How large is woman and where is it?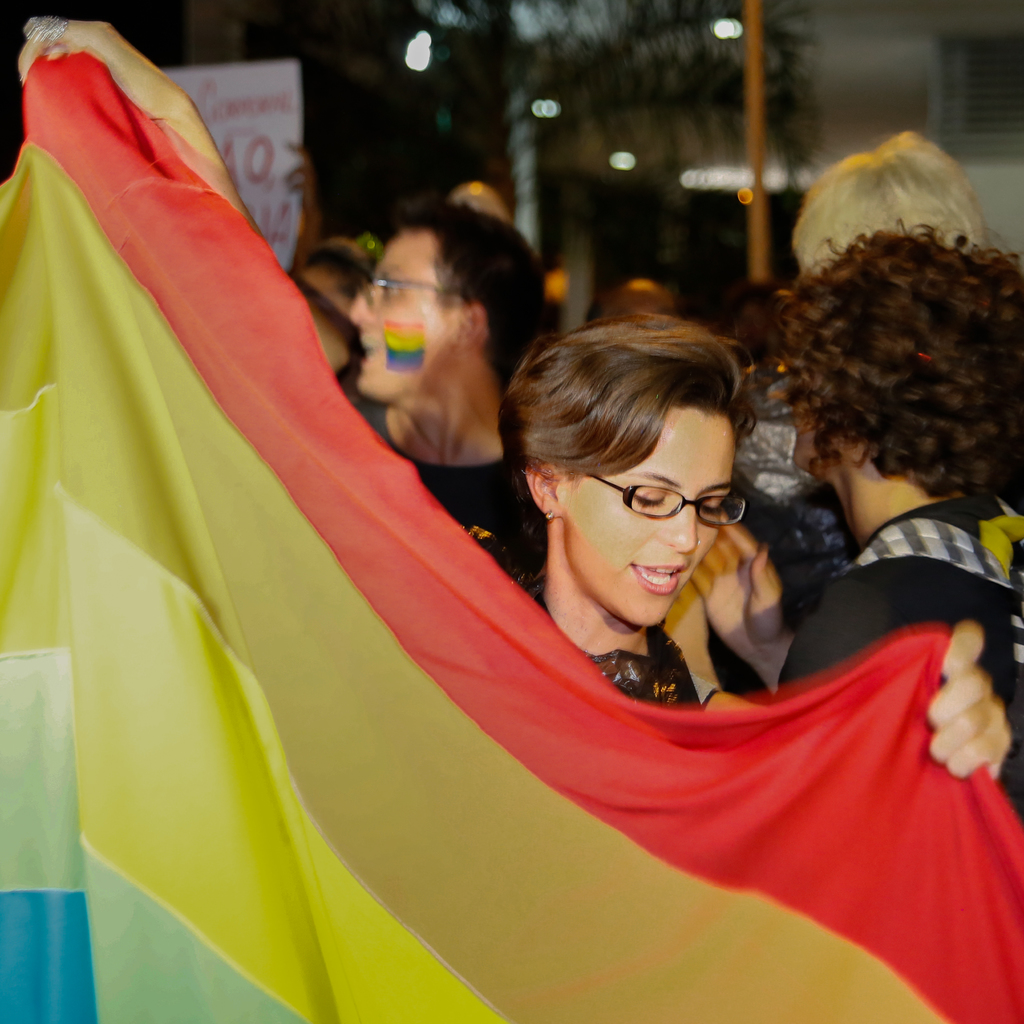
Bounding box: detection(707, 163, 1023, 820).
